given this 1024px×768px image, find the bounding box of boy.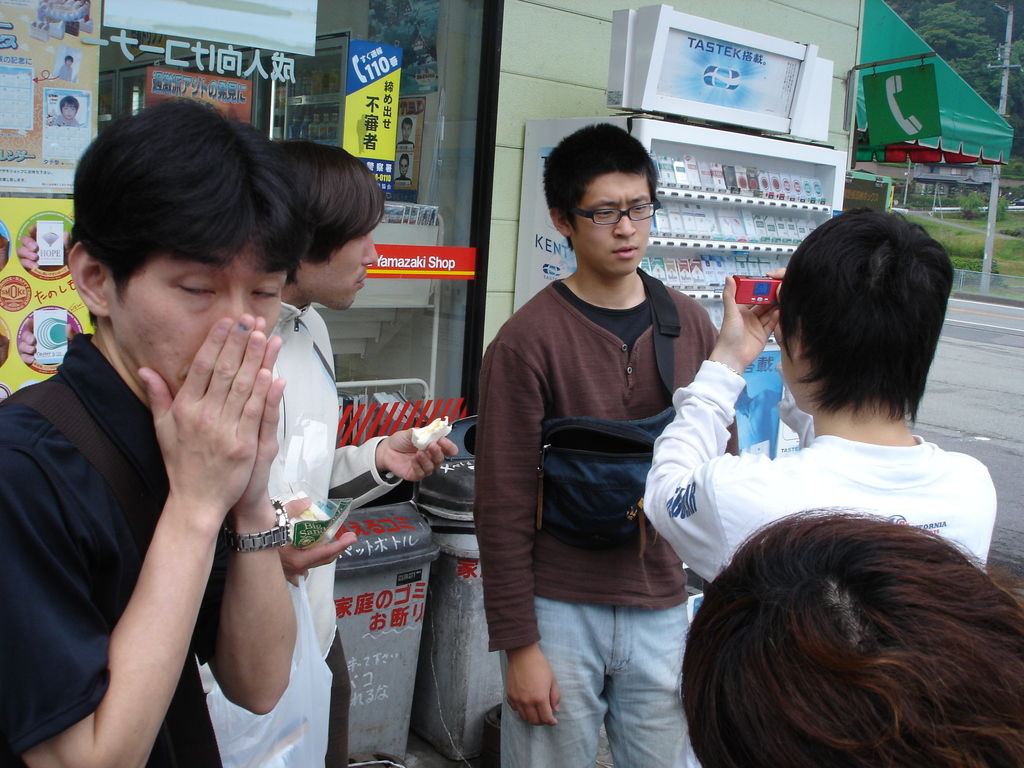
bbox=(196, 143, 461, 767).
